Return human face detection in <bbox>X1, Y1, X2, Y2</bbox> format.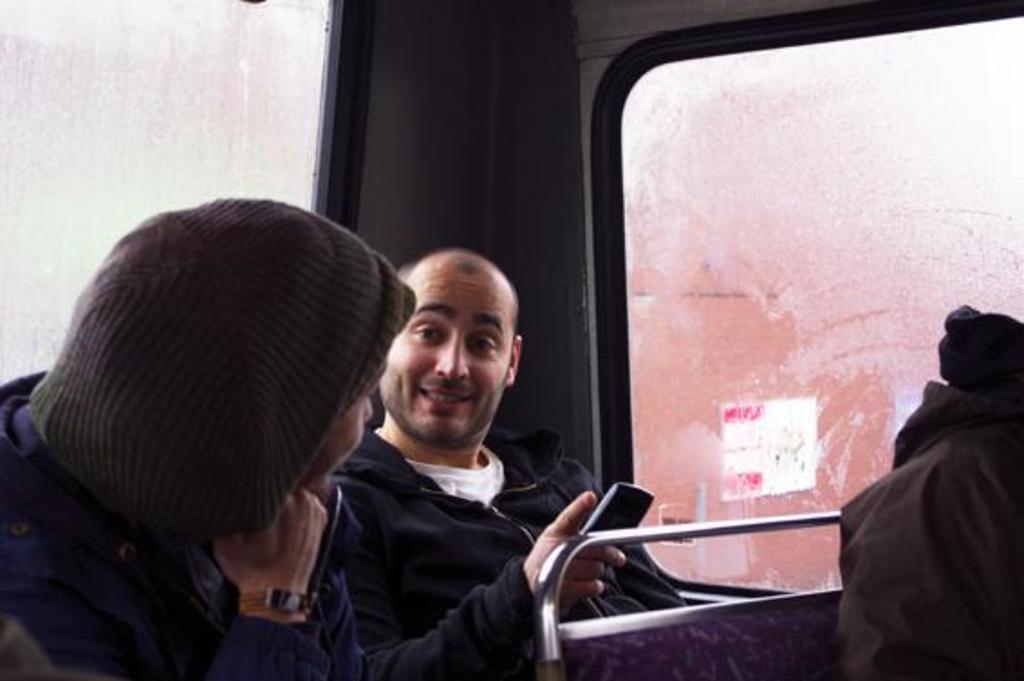
<bbox>381, 273, 513, 443</bbox>.
